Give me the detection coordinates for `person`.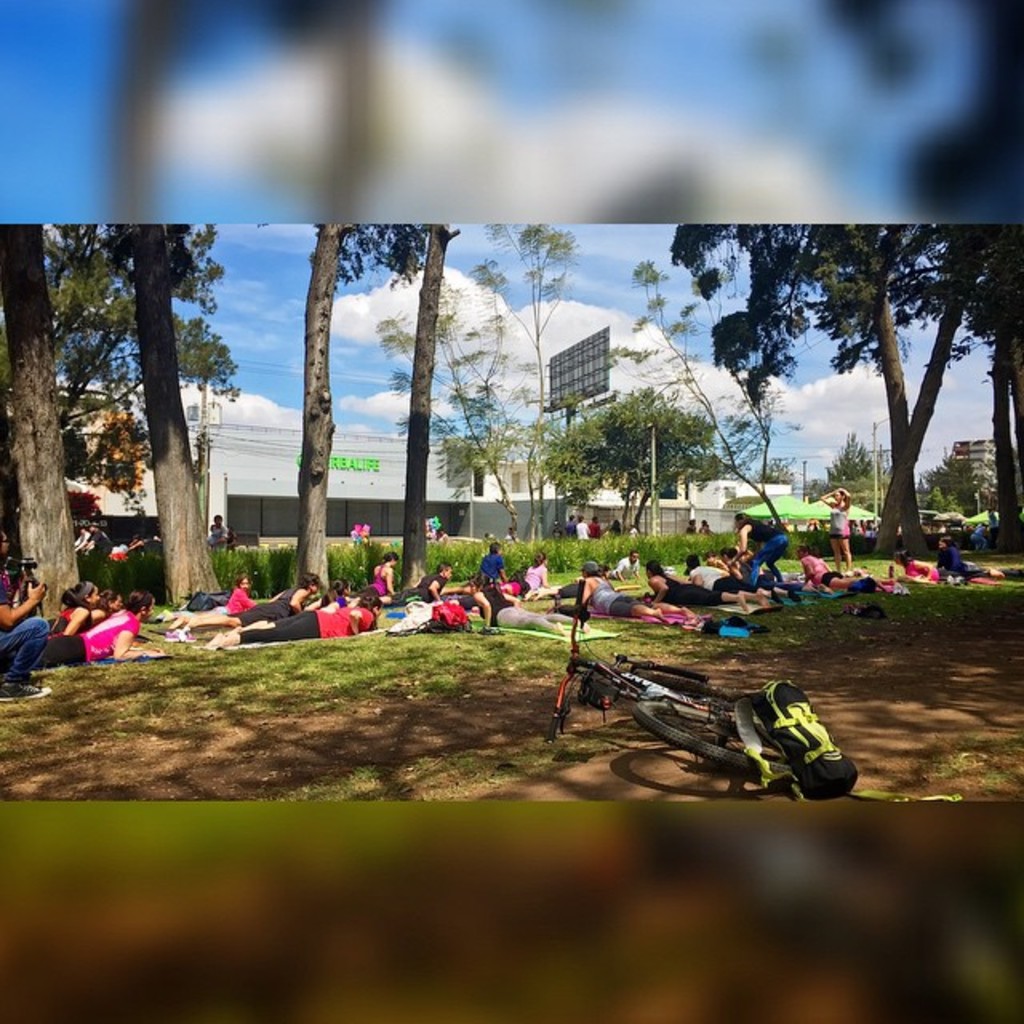
205/582/378/651.
